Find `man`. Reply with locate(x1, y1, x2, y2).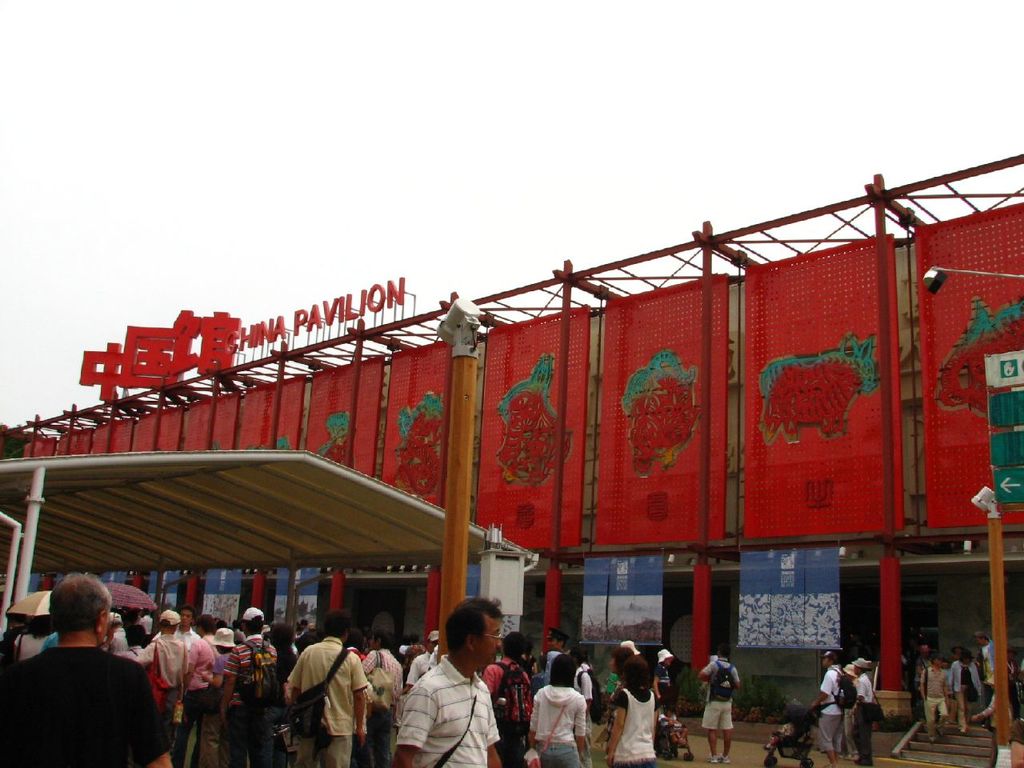
locate(9, 589, 158, 767).
